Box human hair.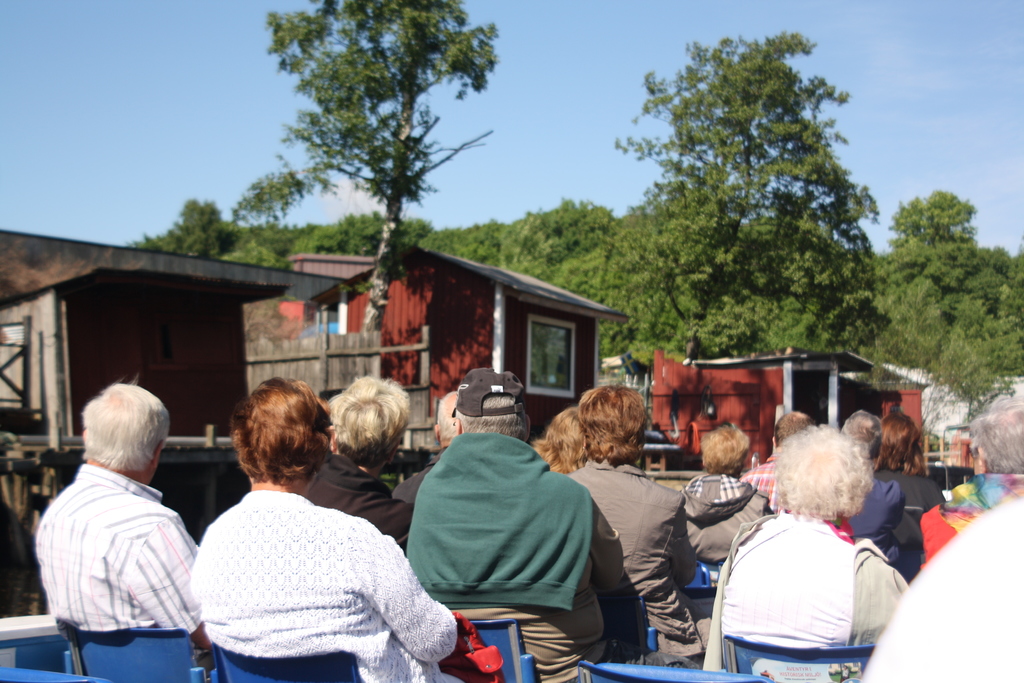
{"left": 532, "top": 408, "right": 577, "bottom": 475}.
